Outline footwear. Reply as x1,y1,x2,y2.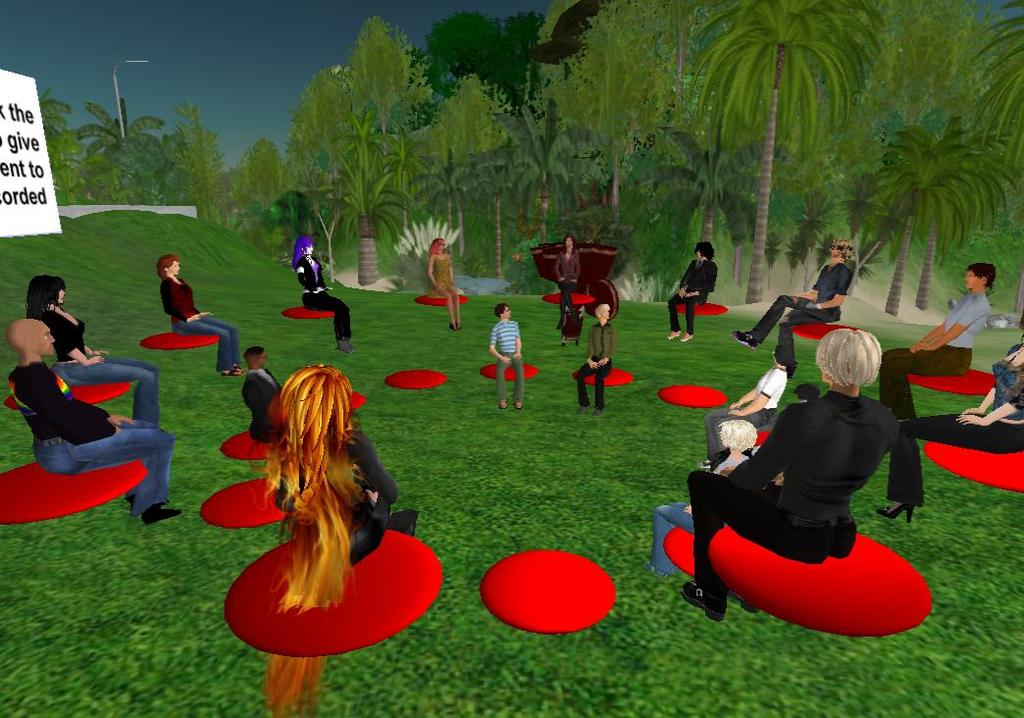
579,405,587,415.
